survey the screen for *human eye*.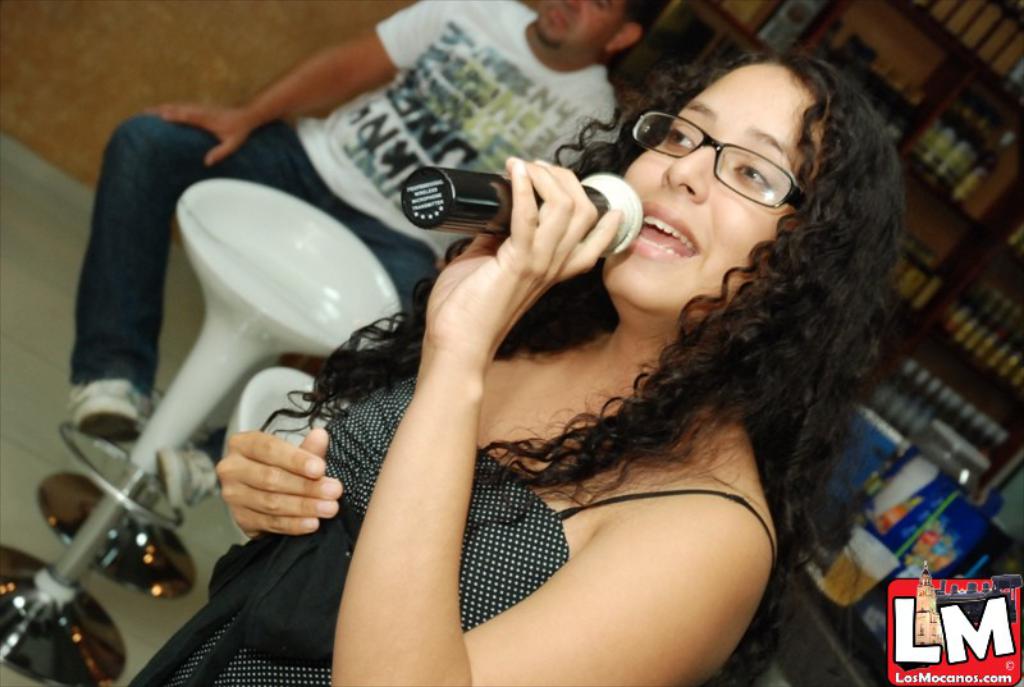
Survey found: (left=726, top=168, right=773, bottom=192).
